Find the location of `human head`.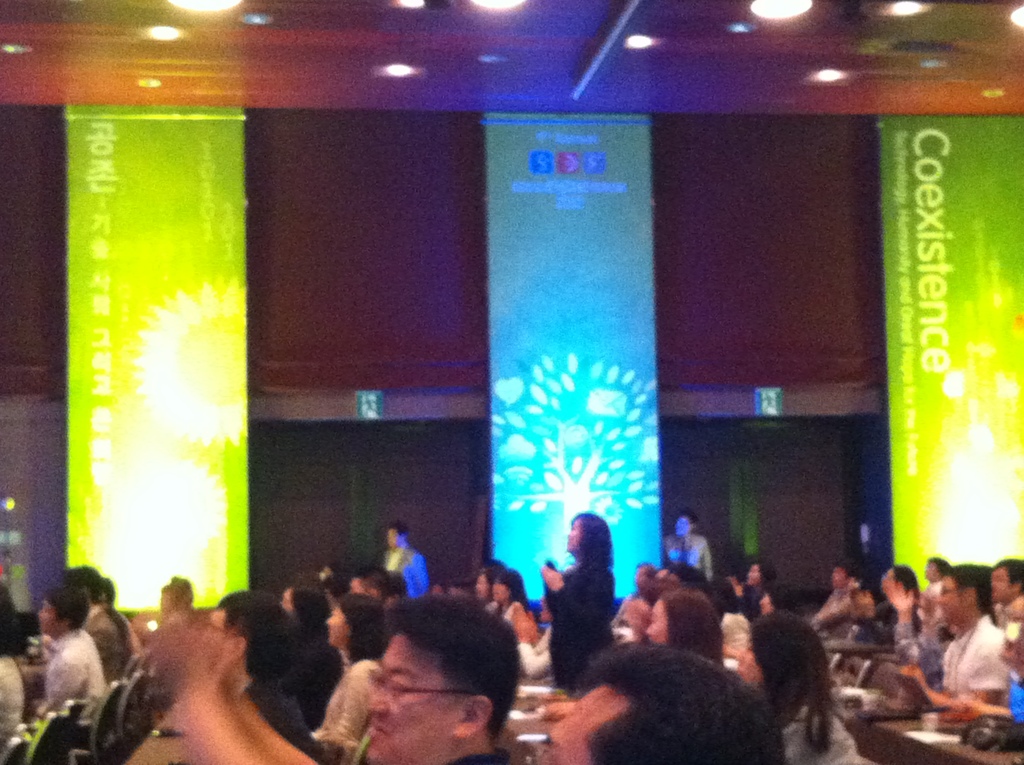
Location: bbox(369, 592, 520, 763).
